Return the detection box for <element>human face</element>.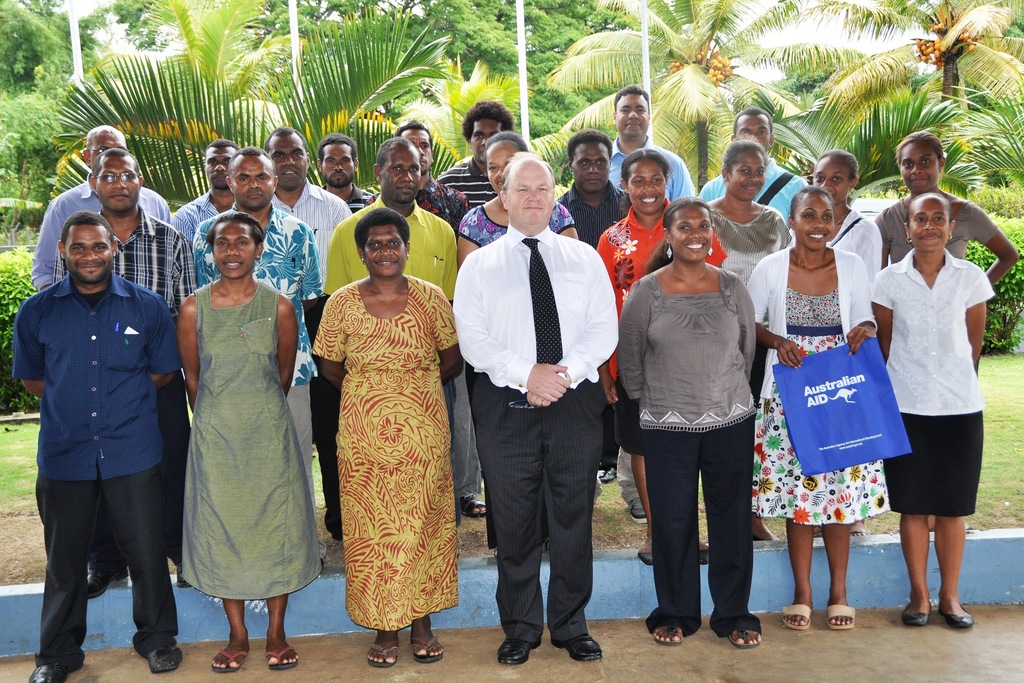
bbox=(383, 147, 420, 210).
